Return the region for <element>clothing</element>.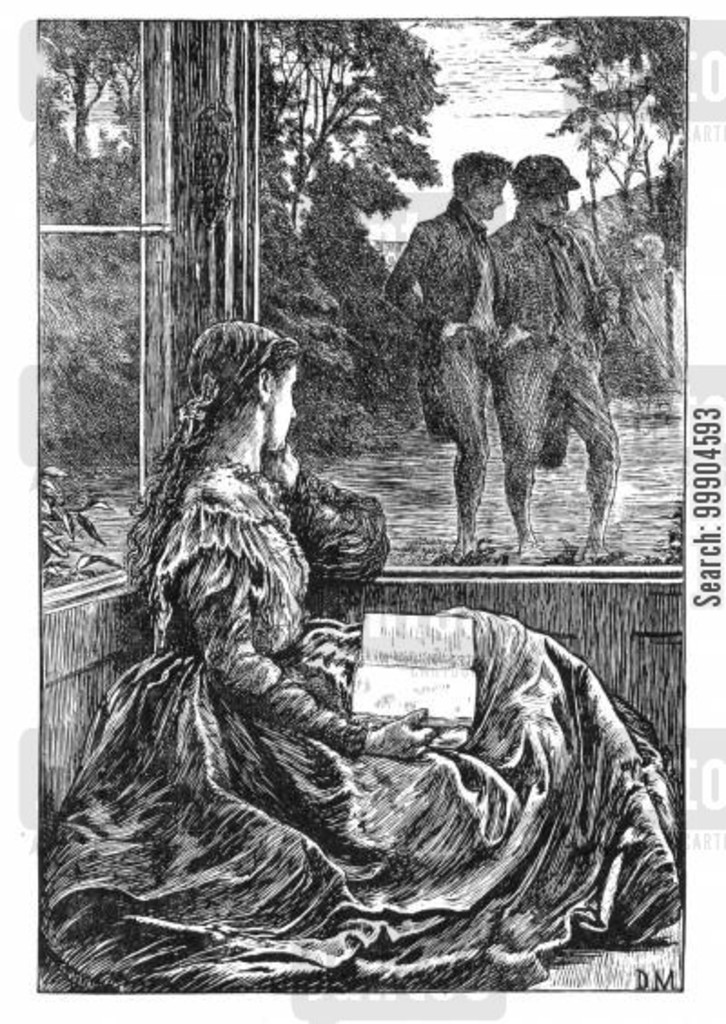
490,207,621,458.
